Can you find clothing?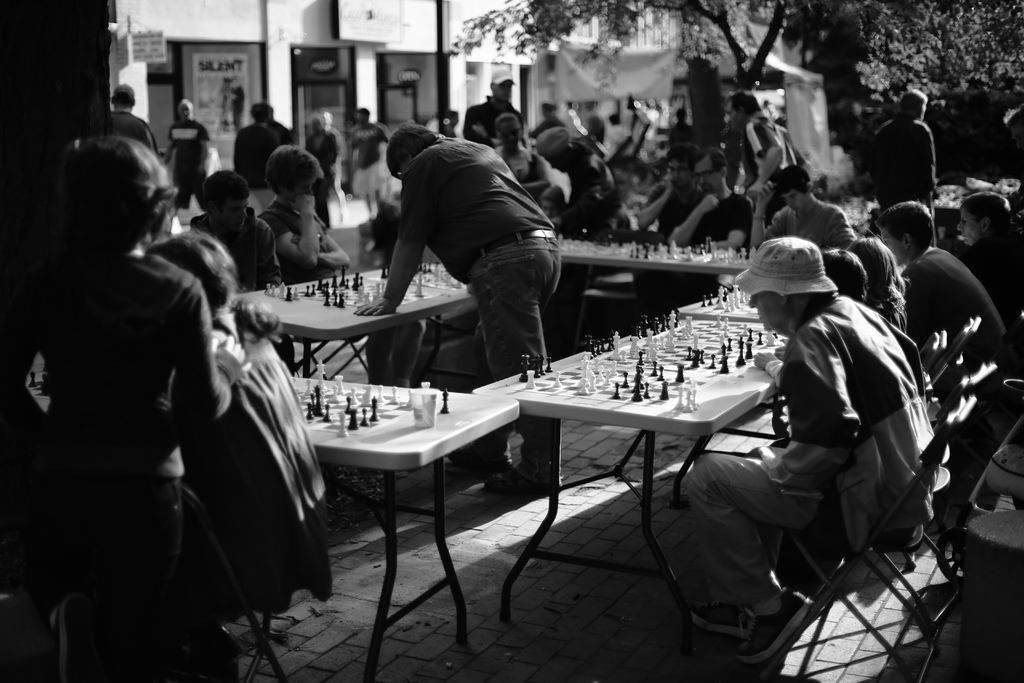
Yes, bounding box: 399/136/562/463.
